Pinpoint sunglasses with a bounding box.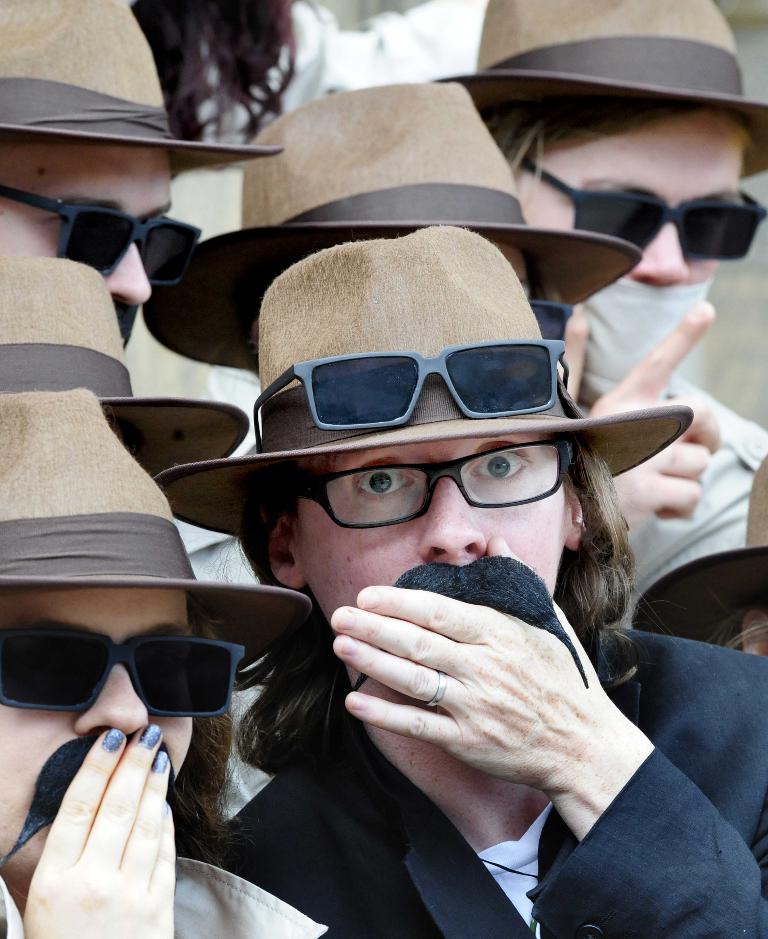
(left=0, top=622, right=245, bottom=715).
